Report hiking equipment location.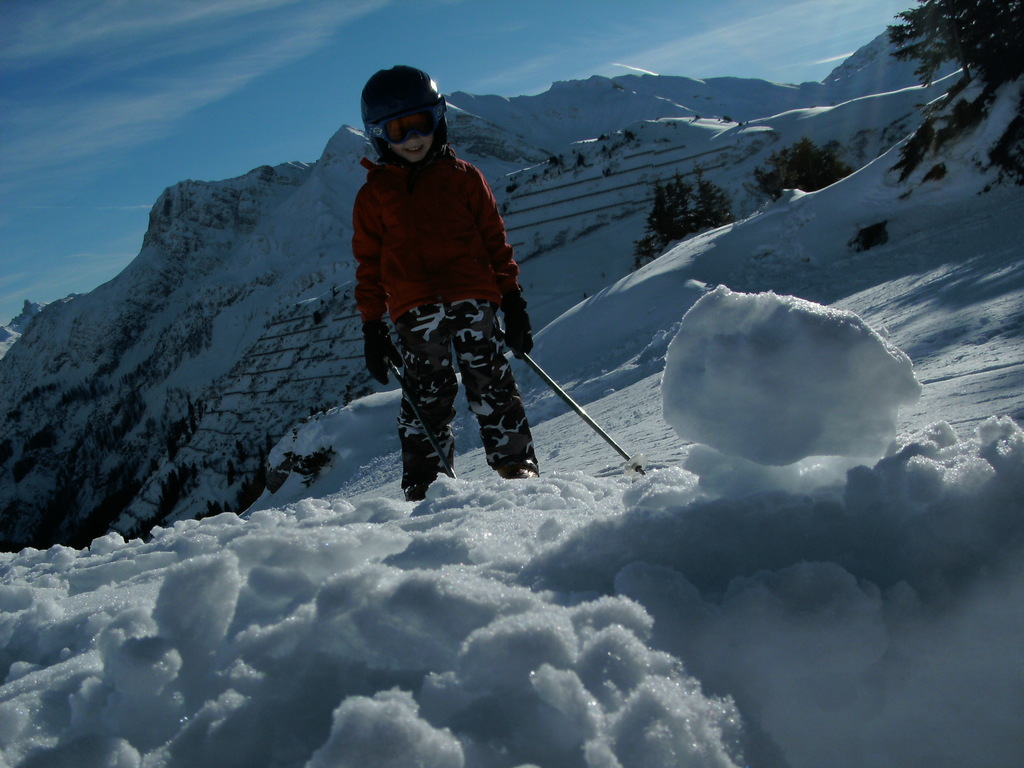
Report: bbox=(380, 352, 460, 484).
